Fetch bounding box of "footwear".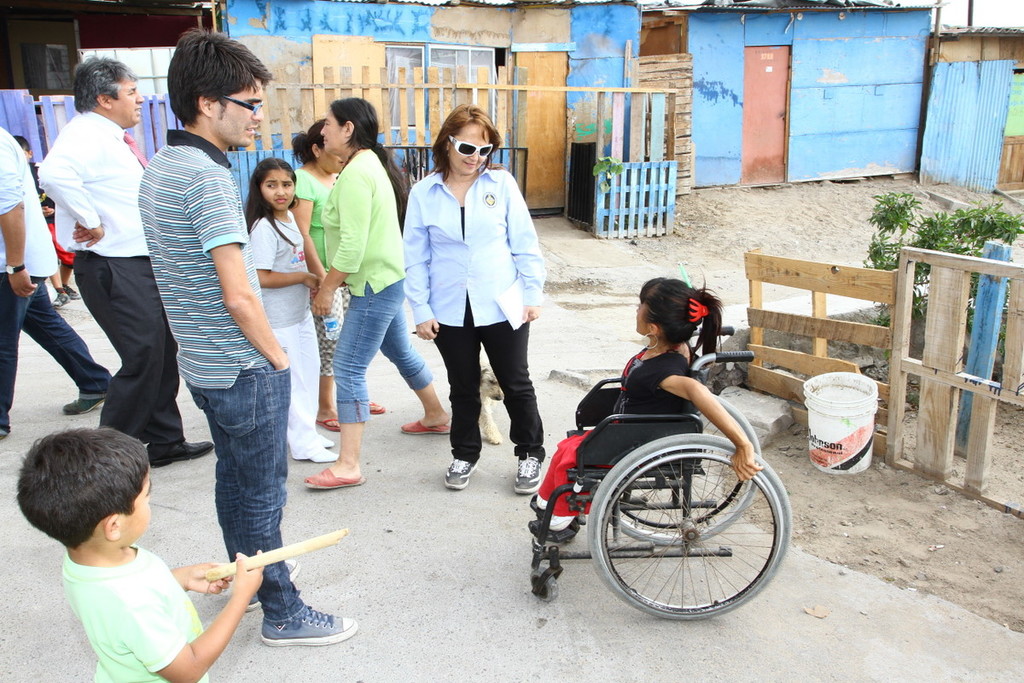
Bbox: {"left": 530, "top": 496, "right": 588, "bottom": 527}.
